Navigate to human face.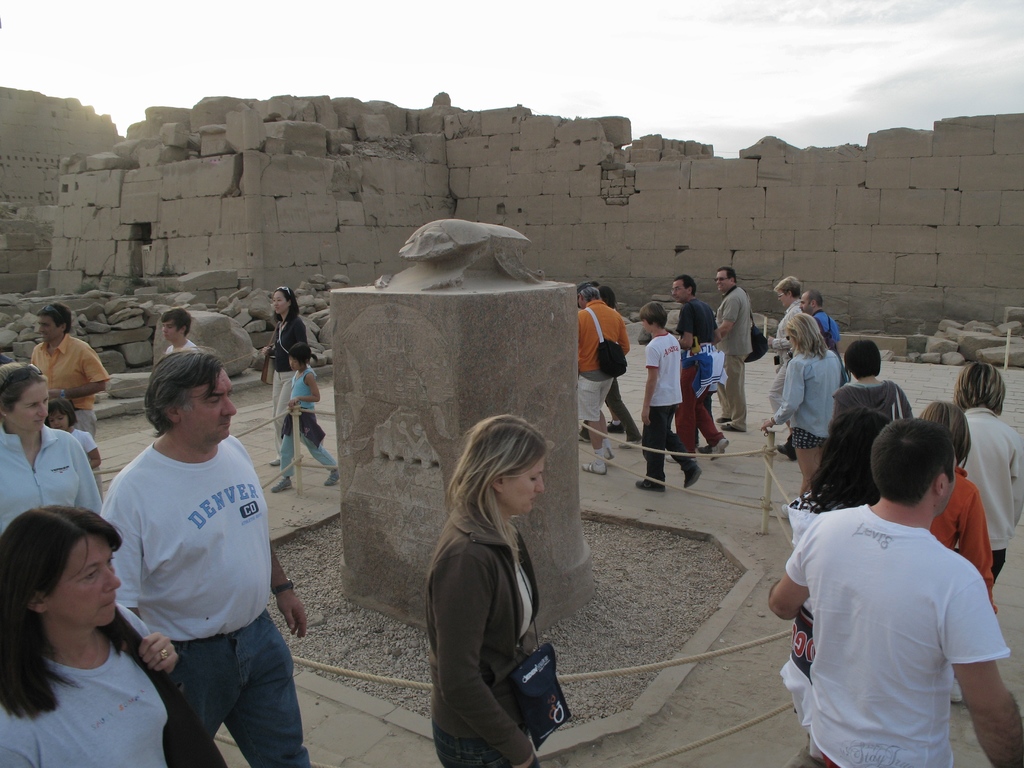
Navigation target: [7, 373, 49, 433].
